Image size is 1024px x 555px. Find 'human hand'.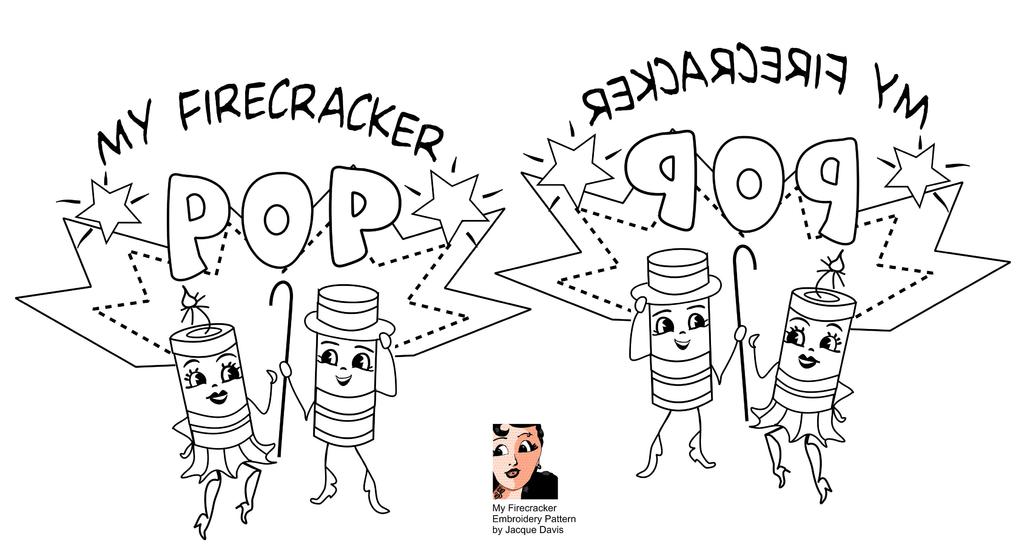
x1=376, y1=327, x2=390, y2=348.
